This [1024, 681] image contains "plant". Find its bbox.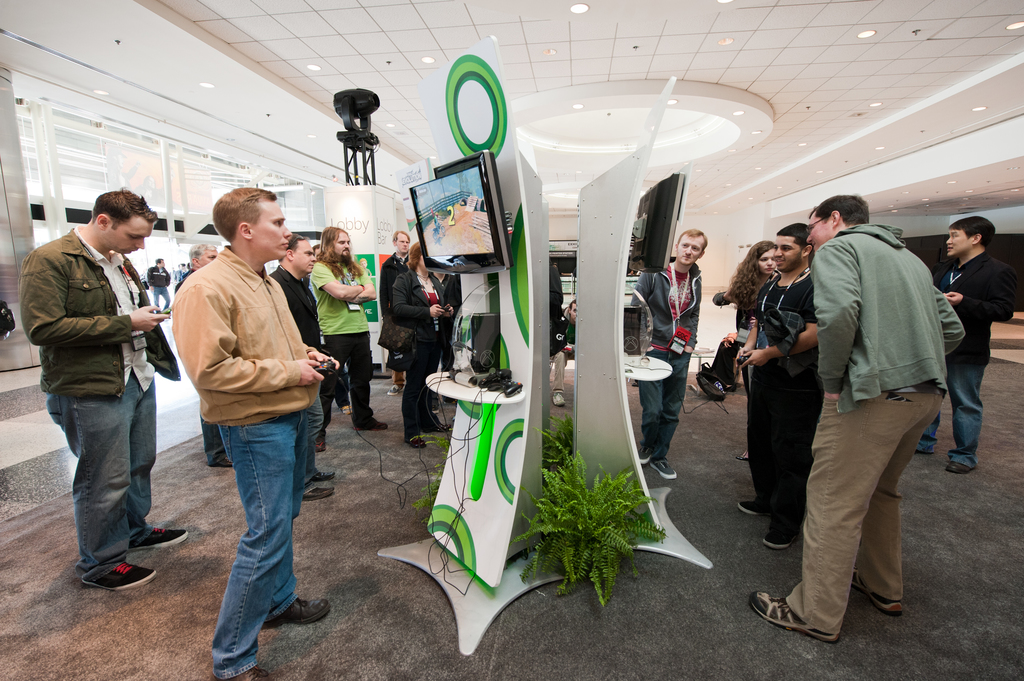
(x1=409, y1=427, x2=454, y2=524).
